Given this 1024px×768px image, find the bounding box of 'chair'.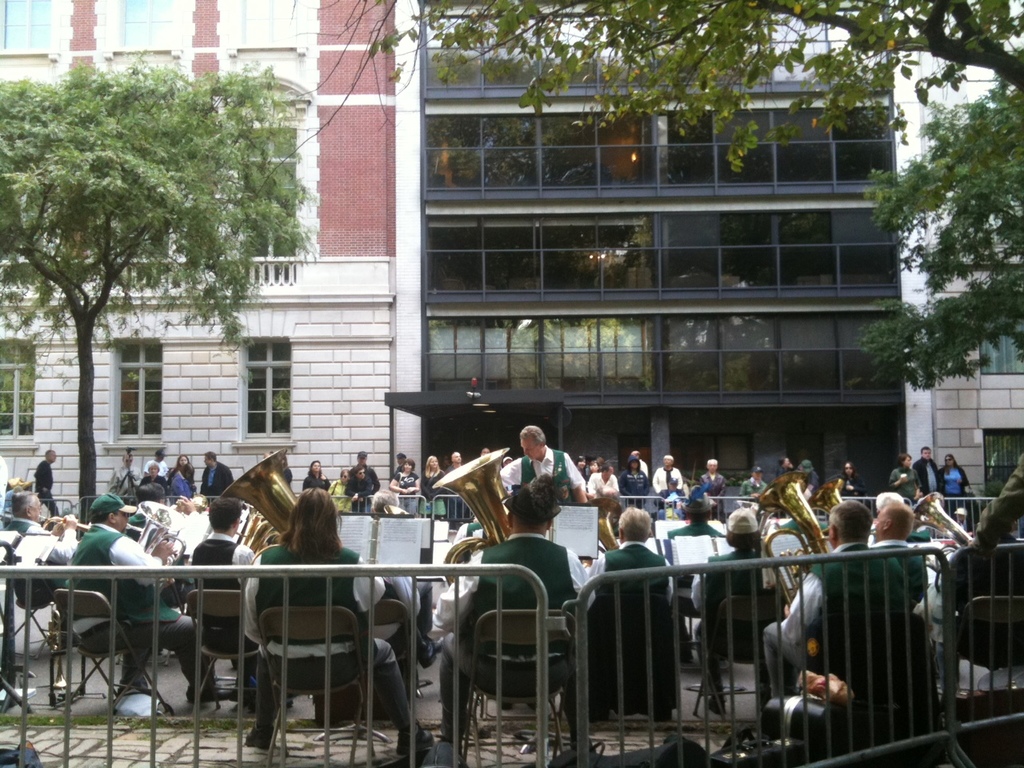
460 608 580 767.
